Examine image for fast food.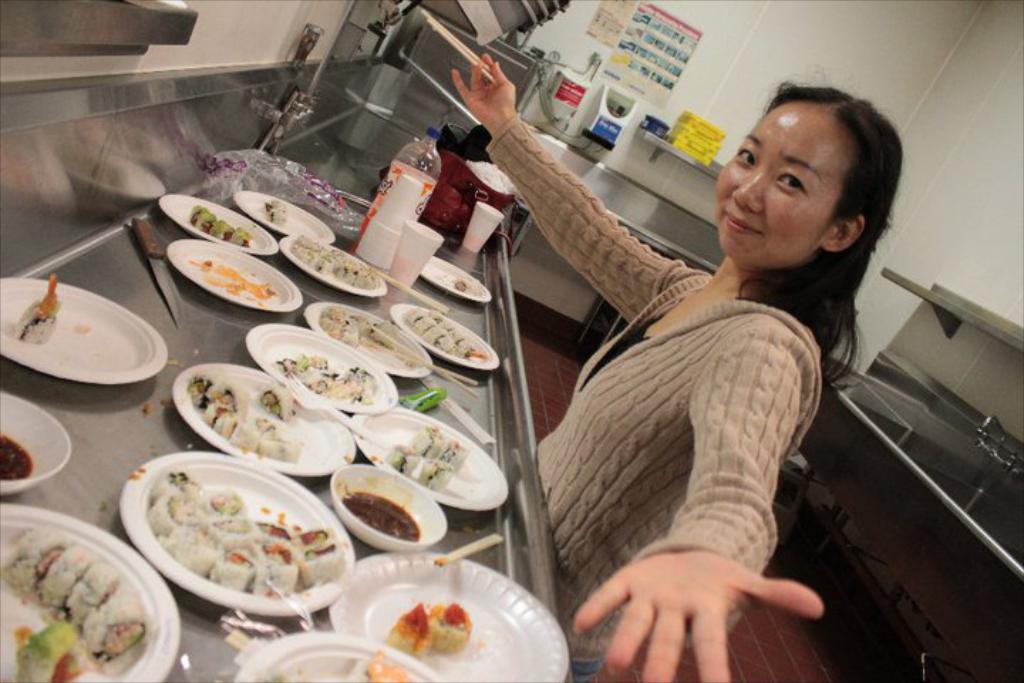
Examination result: bbox(144, 461, 348, 599).
